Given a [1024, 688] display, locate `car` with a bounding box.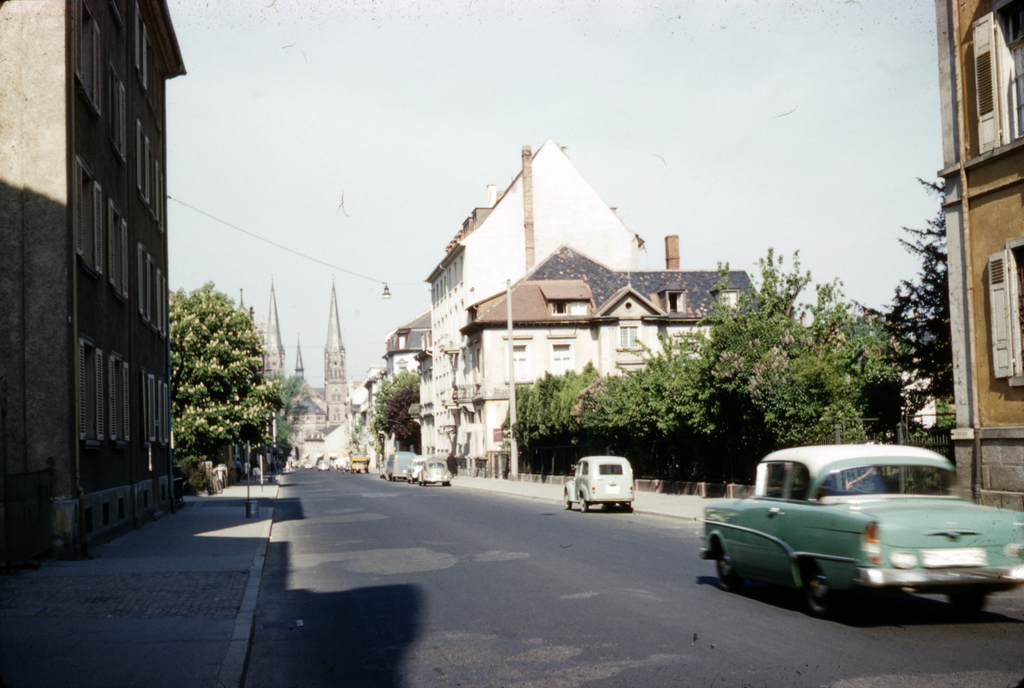
Located: (left=564, top=455, right=635, bottom=515).
